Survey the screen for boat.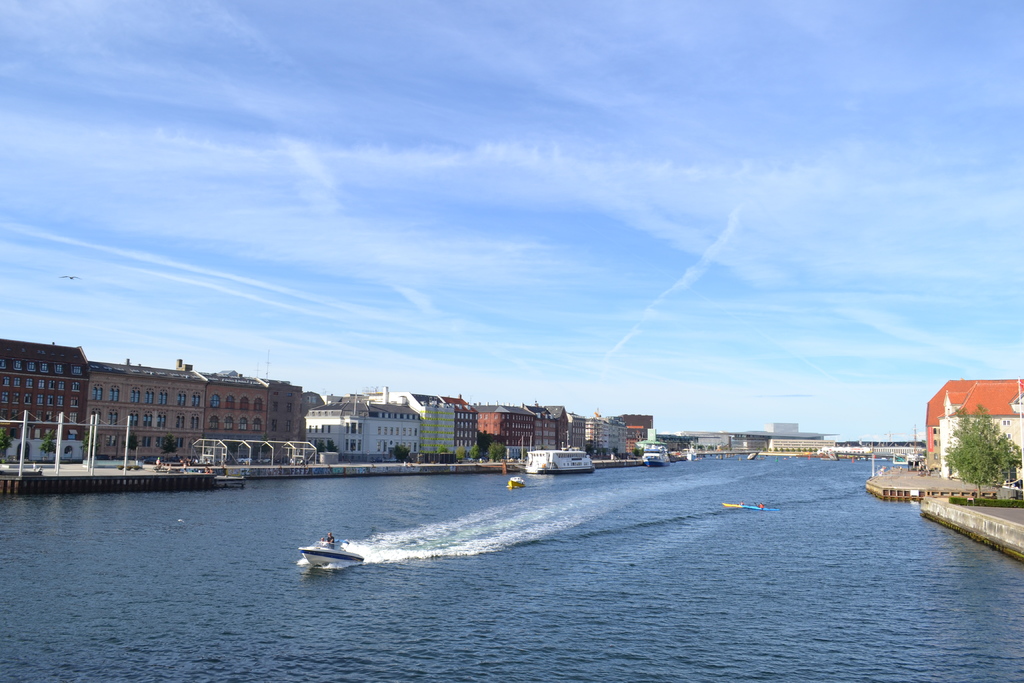
Survey found: l=628, t=432, r=675, b=466.
